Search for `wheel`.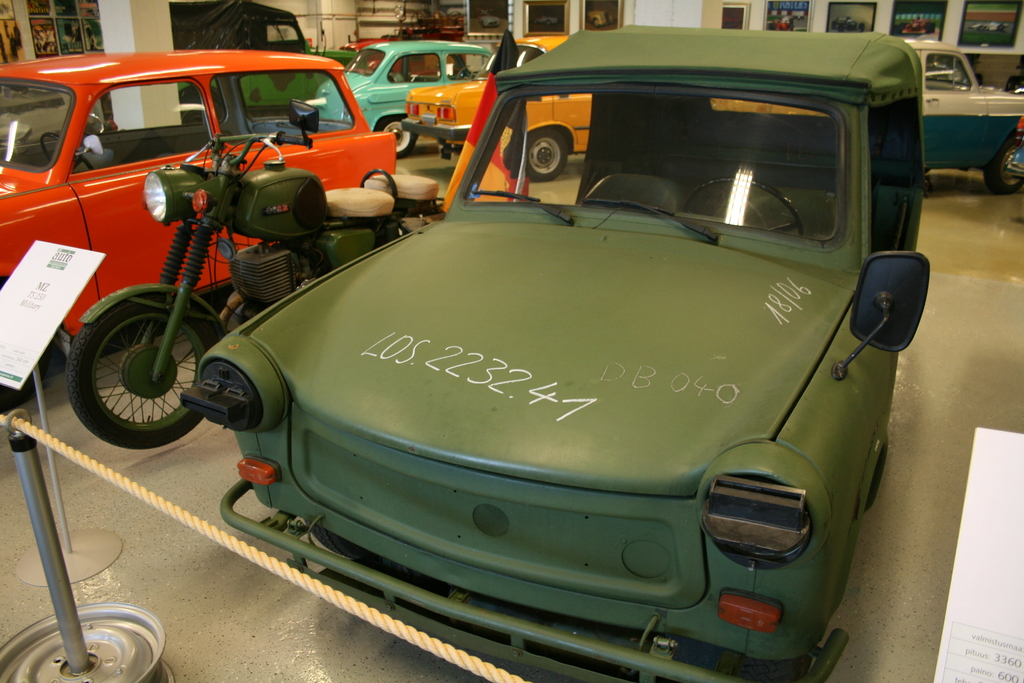
Found at 681/181/807/238.
